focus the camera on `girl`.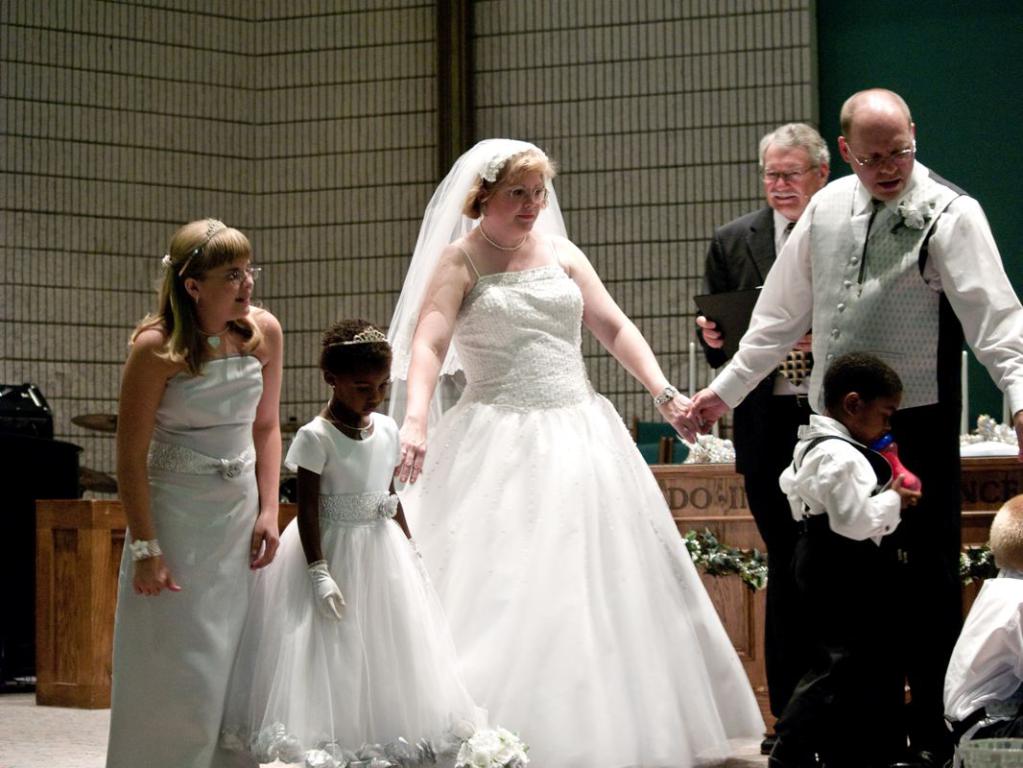
Focus region: 402,135,687,766.
